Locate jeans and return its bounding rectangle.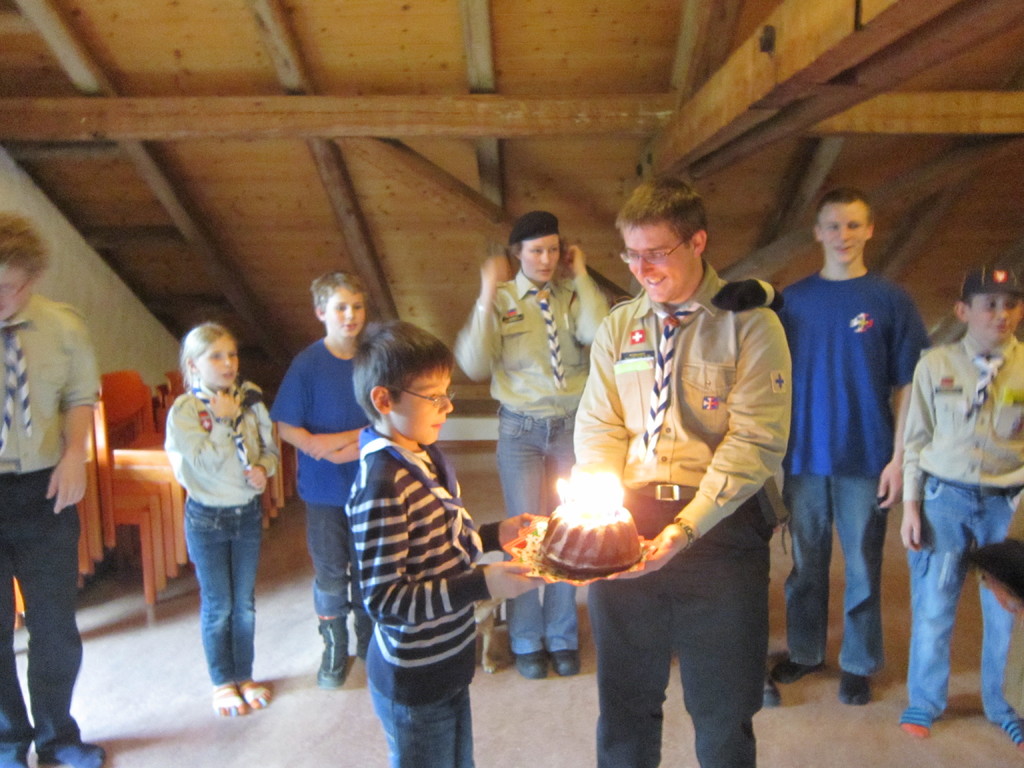
369 693 467 767.
